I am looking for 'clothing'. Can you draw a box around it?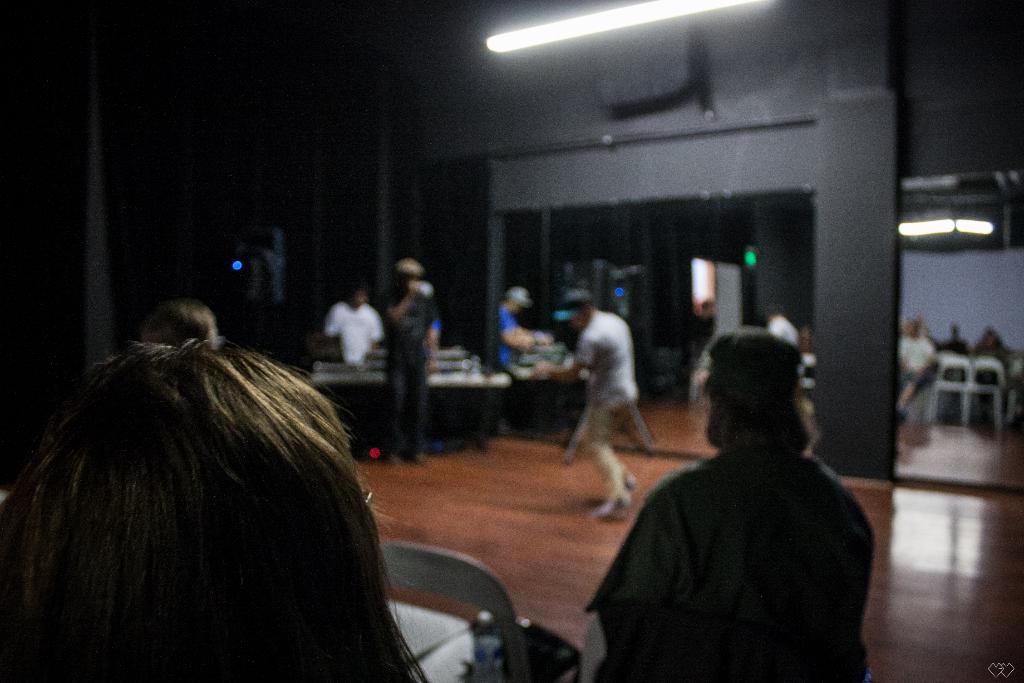
Sure, the bounding box is 801:339:817:355.
